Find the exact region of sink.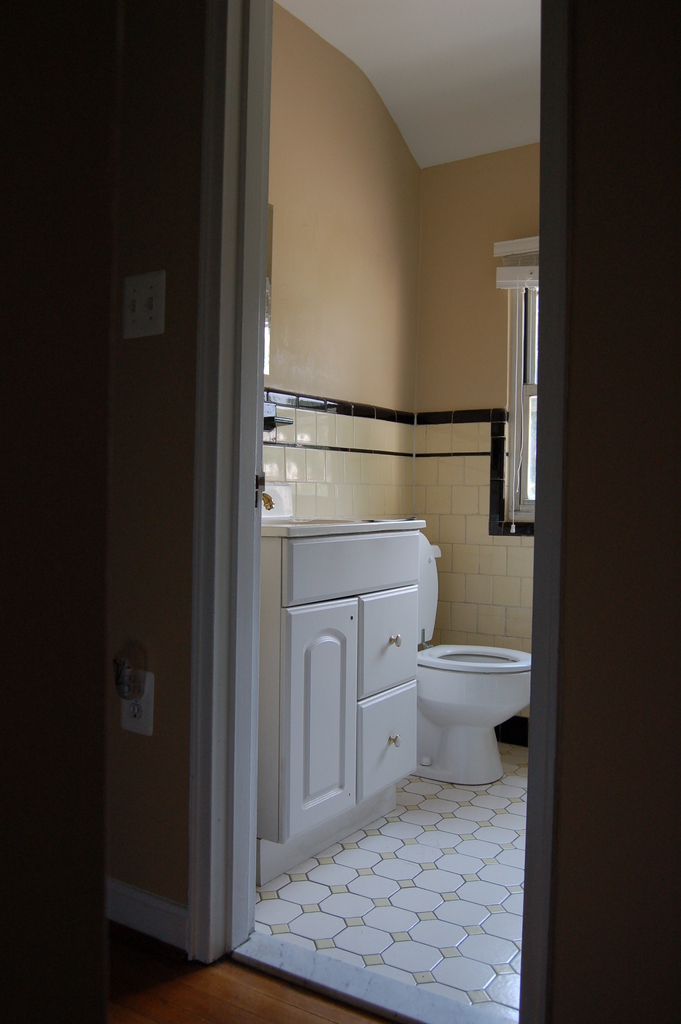
Exact region: detection(256, 467, 430, 540).
